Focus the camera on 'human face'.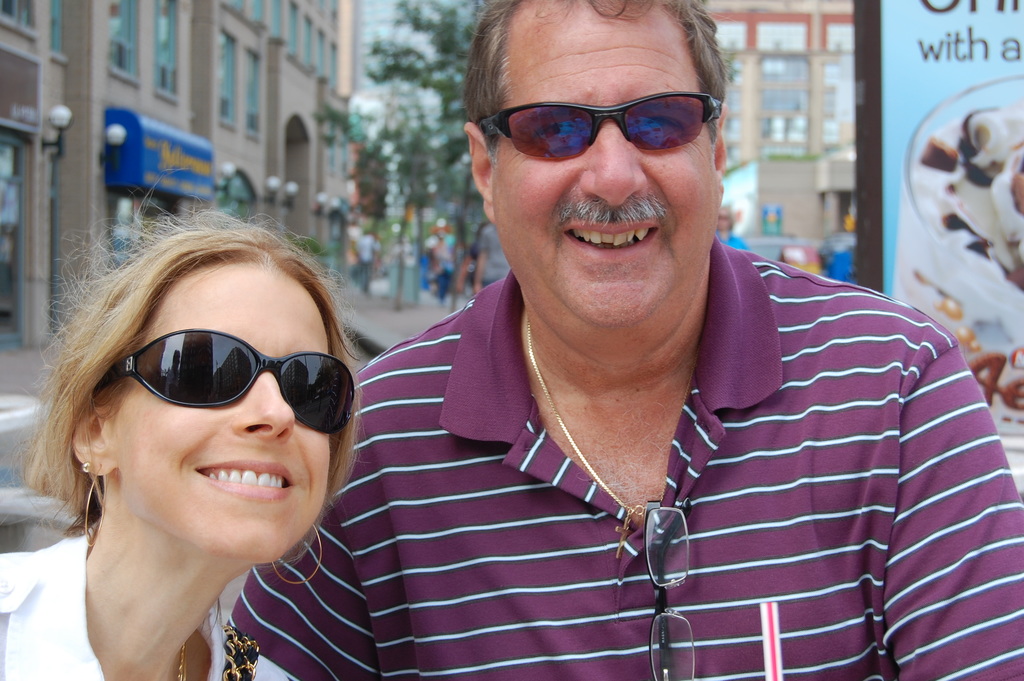
Focus region: box=[119, 256, 335, 559].
